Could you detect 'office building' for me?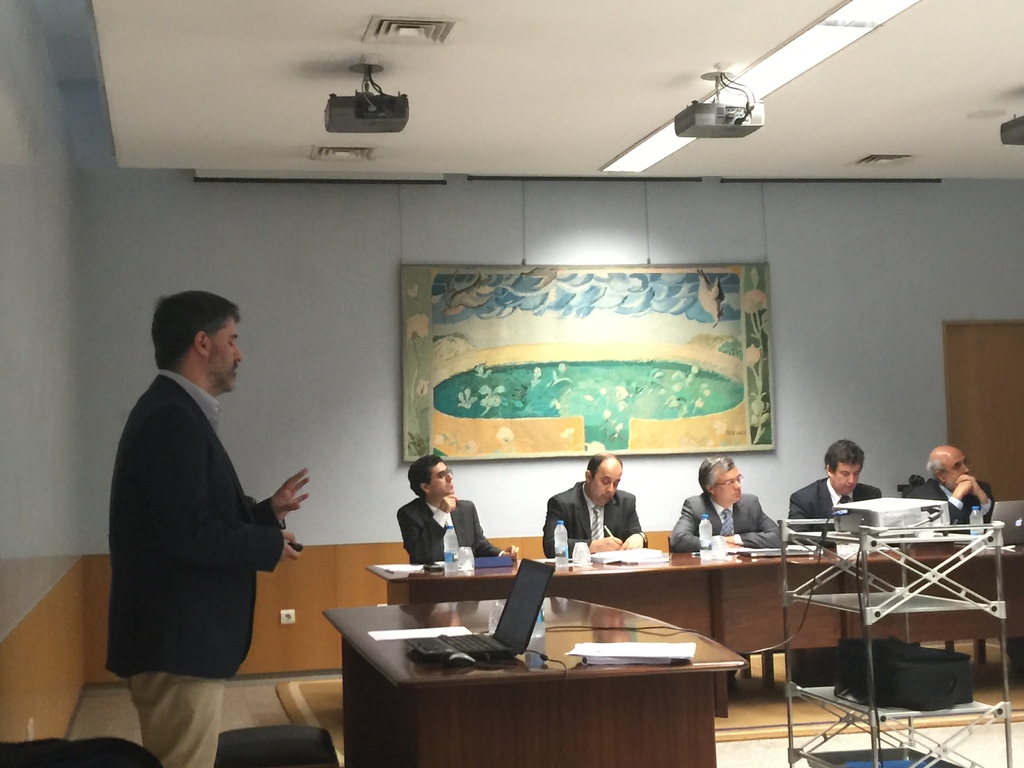
Detection result: bbox=(26, 0, 1009, 767).
